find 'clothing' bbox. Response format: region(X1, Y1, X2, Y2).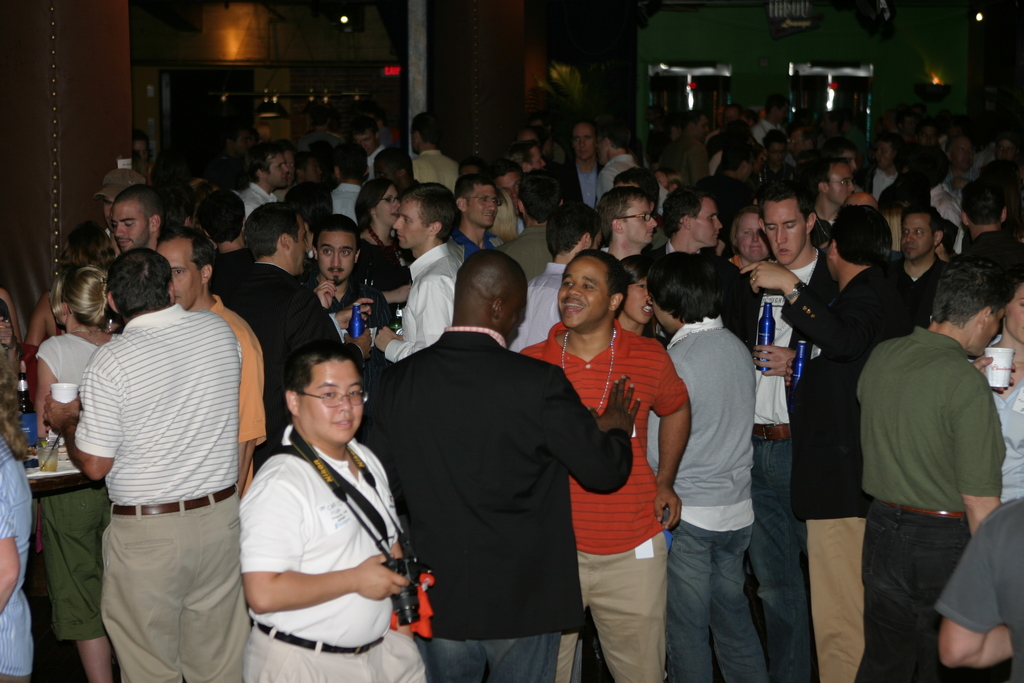
region(366, 138, 392, 181).
